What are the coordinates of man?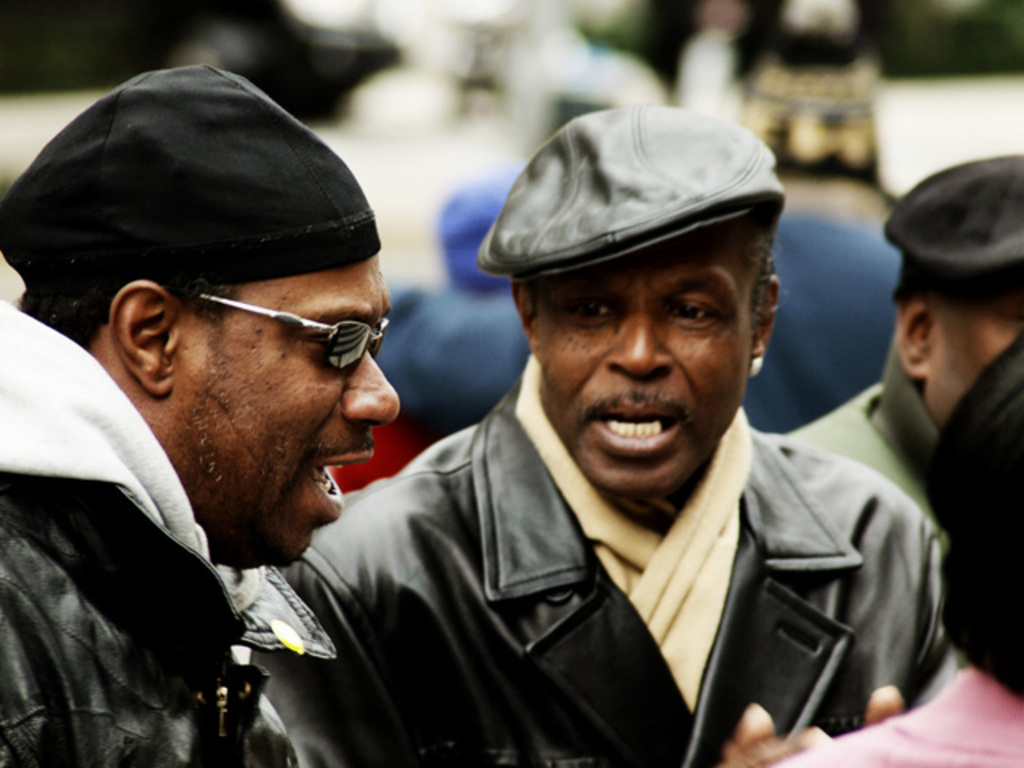
[762,152,1022,766].
